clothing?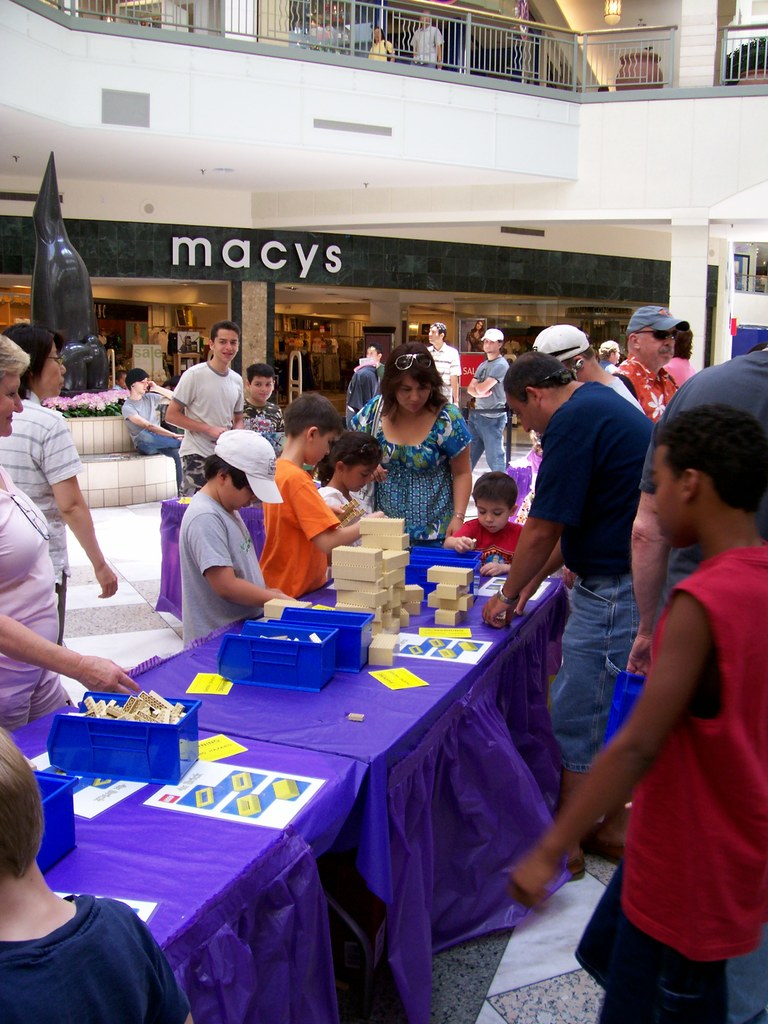
632,362,767,522
